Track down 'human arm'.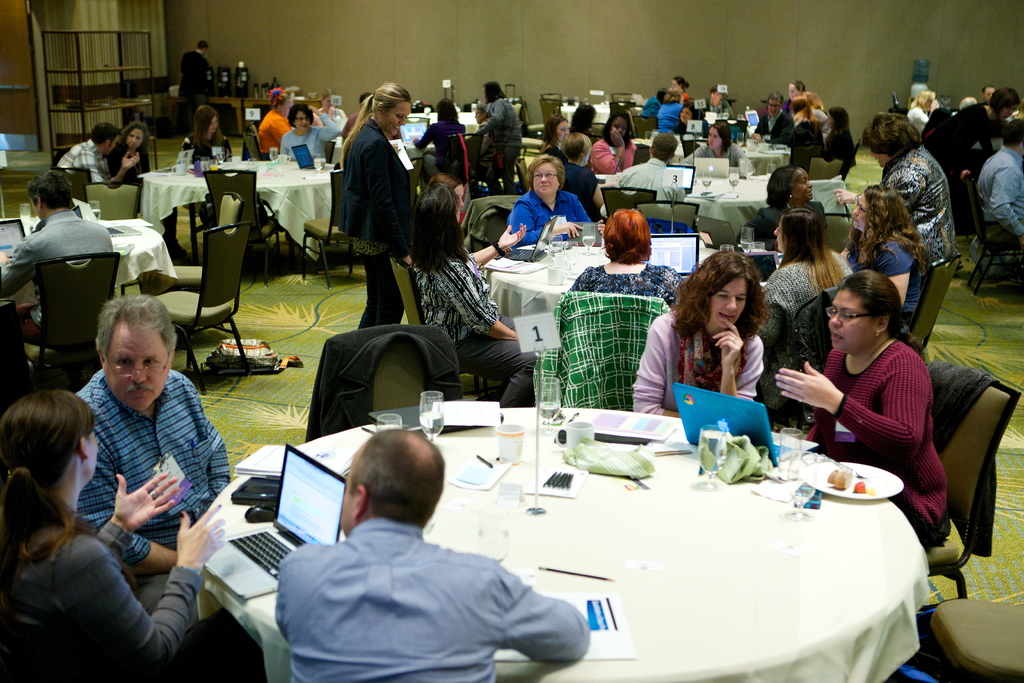
Tracked to [left=364, top=141, right=412, bottom=268].
